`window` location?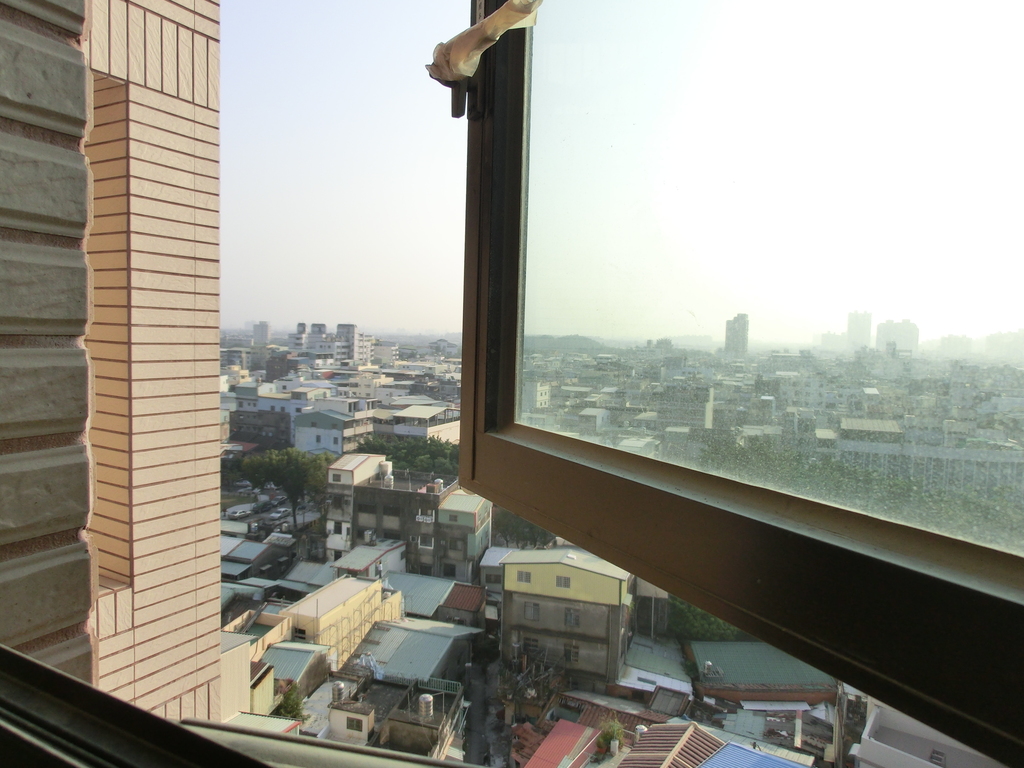
513:566:533:586
